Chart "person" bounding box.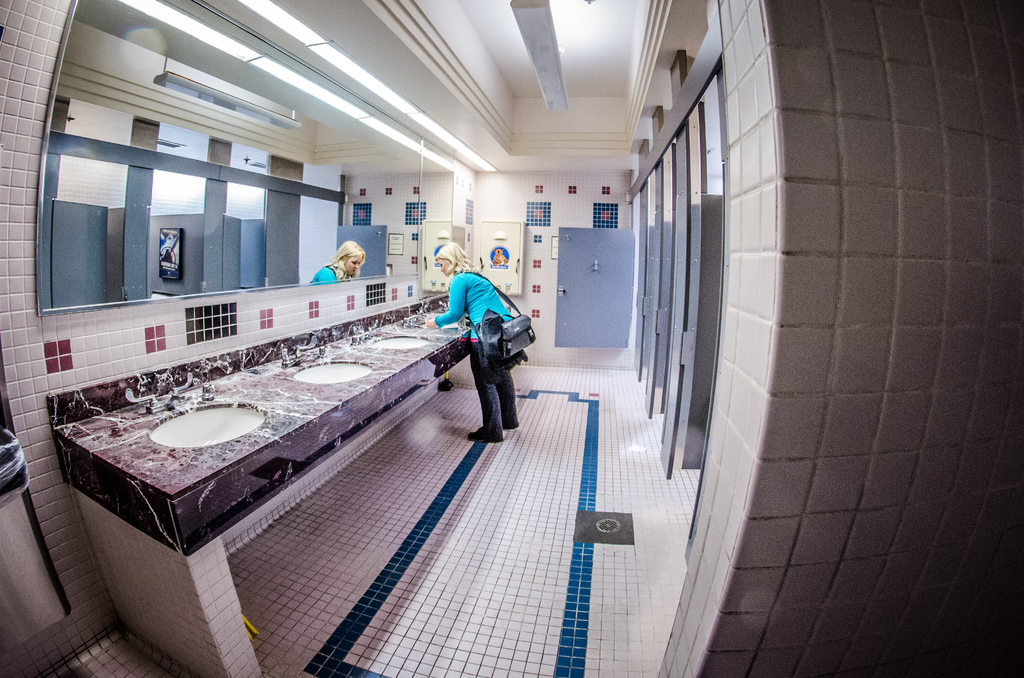
Charted: {"left": 432, "top": 252, "right": 521, "bottom": 458}.
